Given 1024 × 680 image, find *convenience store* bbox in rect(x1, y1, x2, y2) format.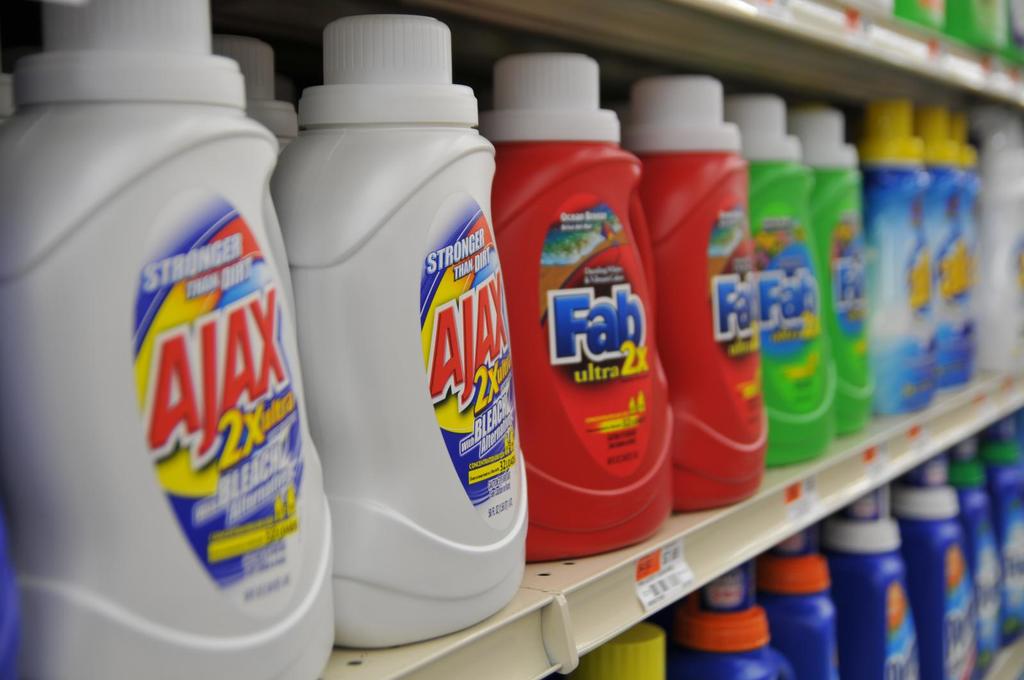
rect(0, 0, 1023, 679).
